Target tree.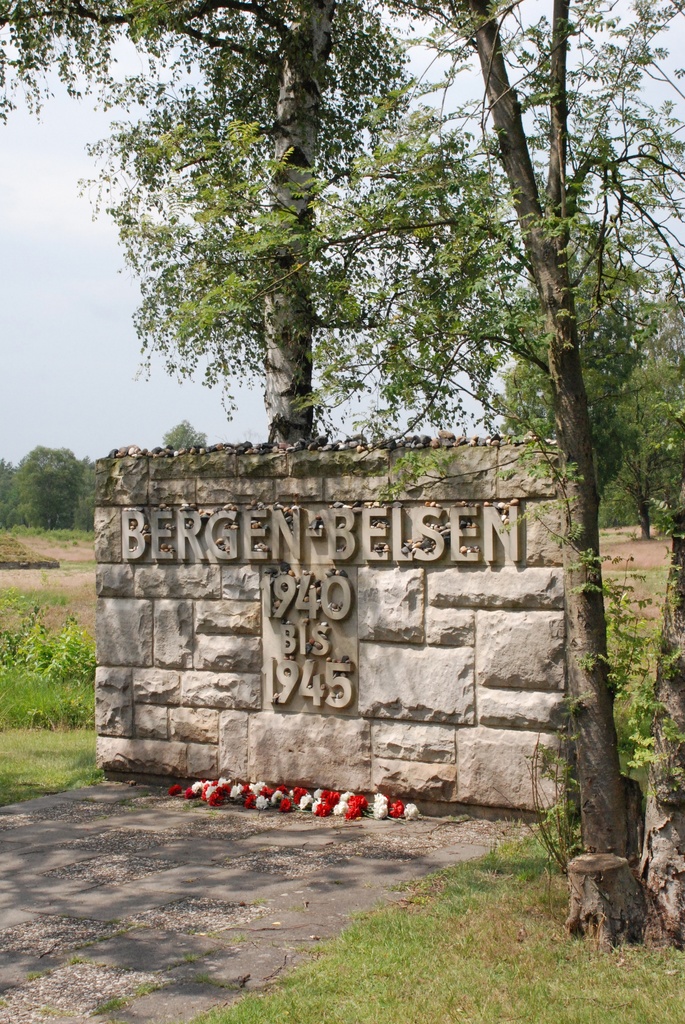
Target region: [55, 456, 106, 545].
